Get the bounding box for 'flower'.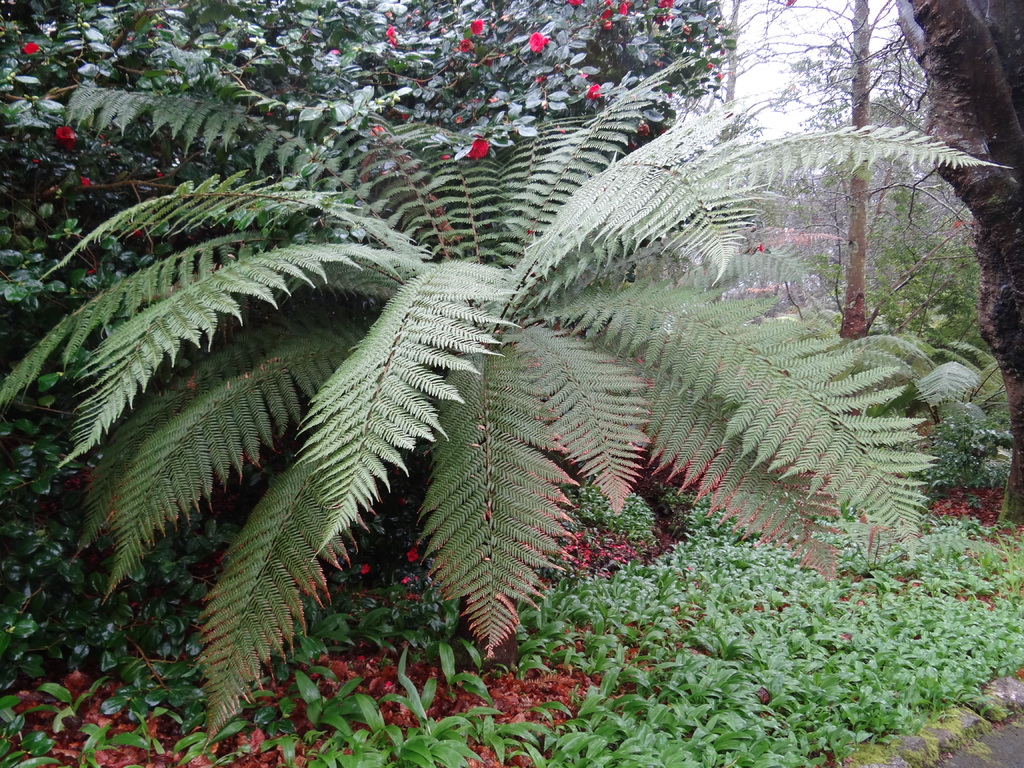
<region>54, 124, 78, 153</region>.
